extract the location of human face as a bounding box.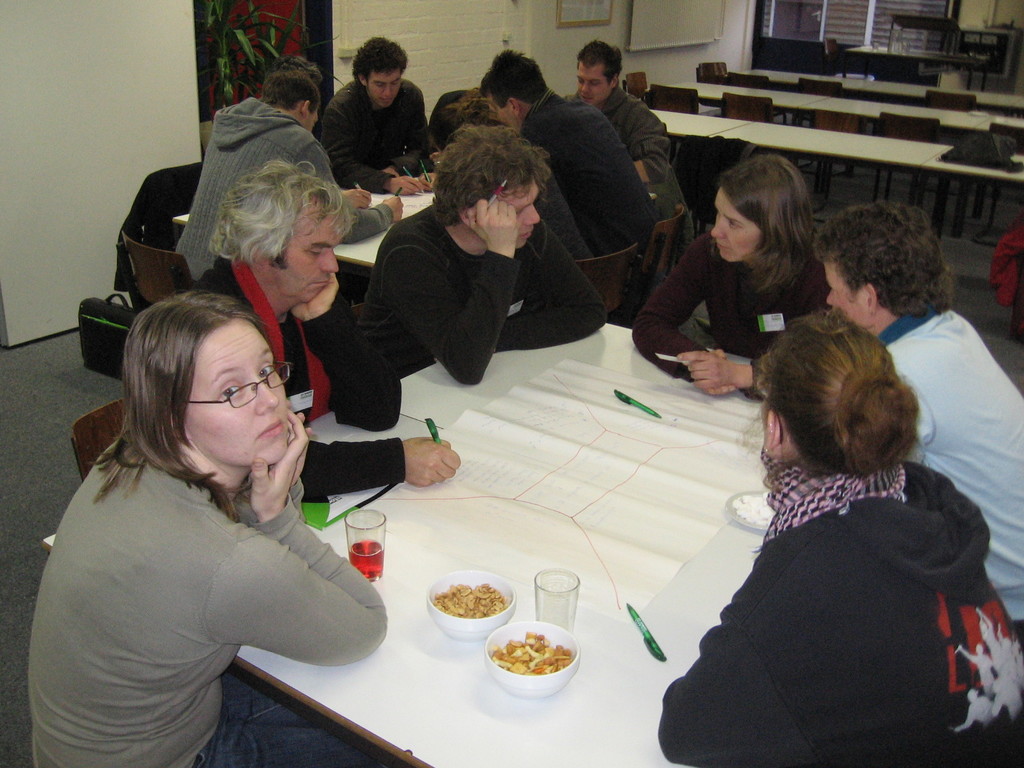
region(826, 266, 860, 323).
